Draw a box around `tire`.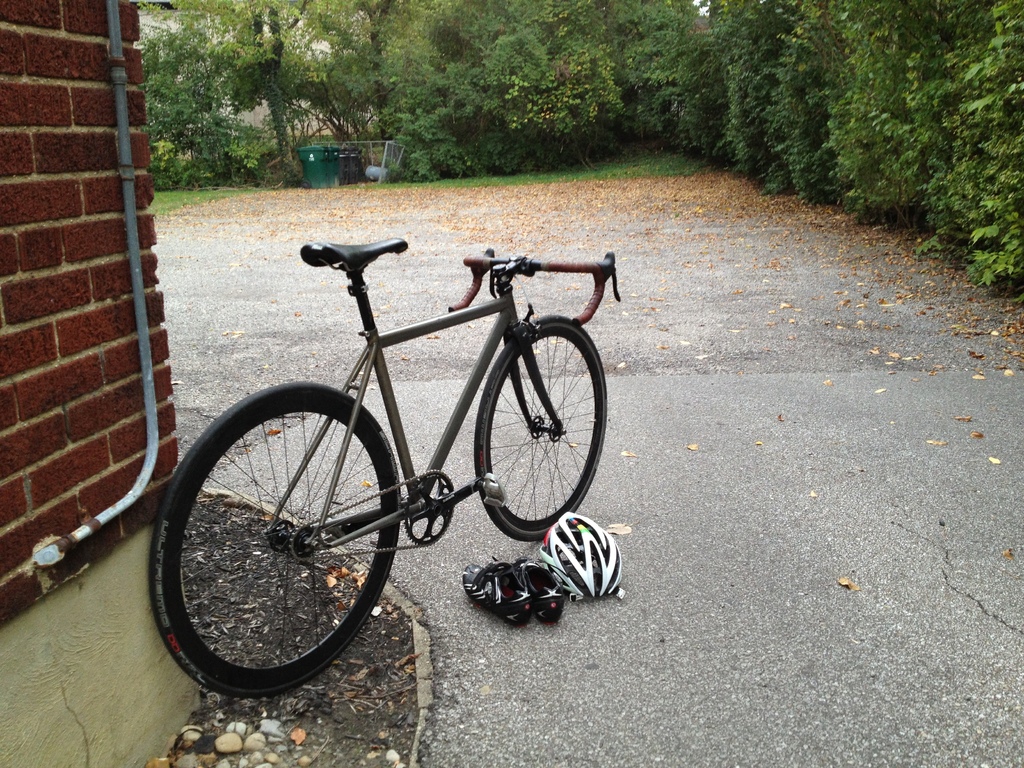
(172,374,399,695).
